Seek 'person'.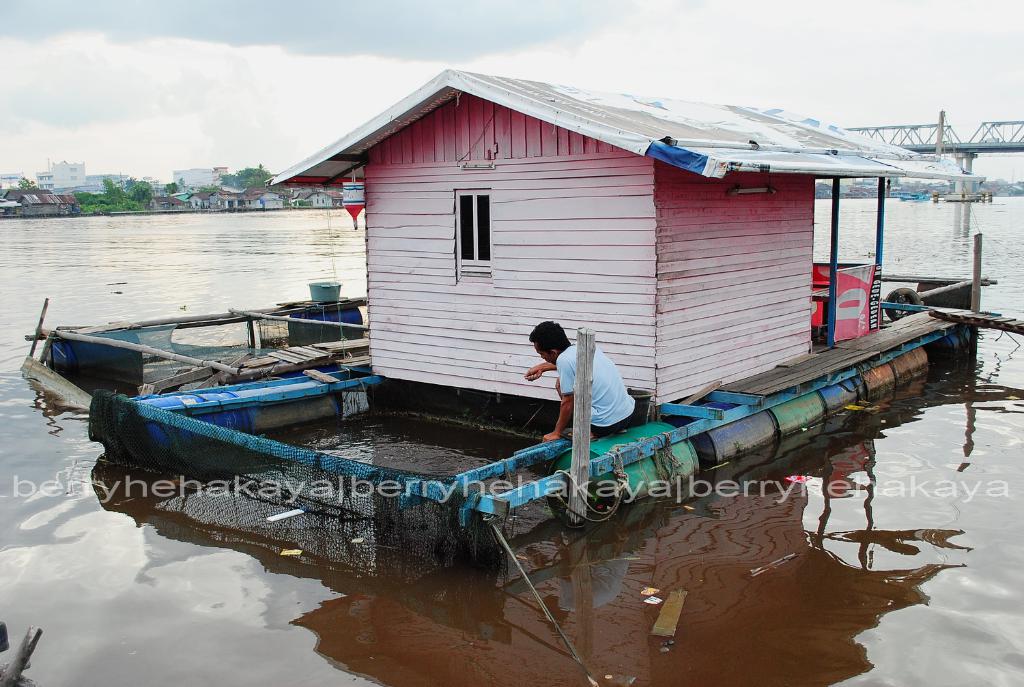
l=520, t=318, r=636, b=437.
